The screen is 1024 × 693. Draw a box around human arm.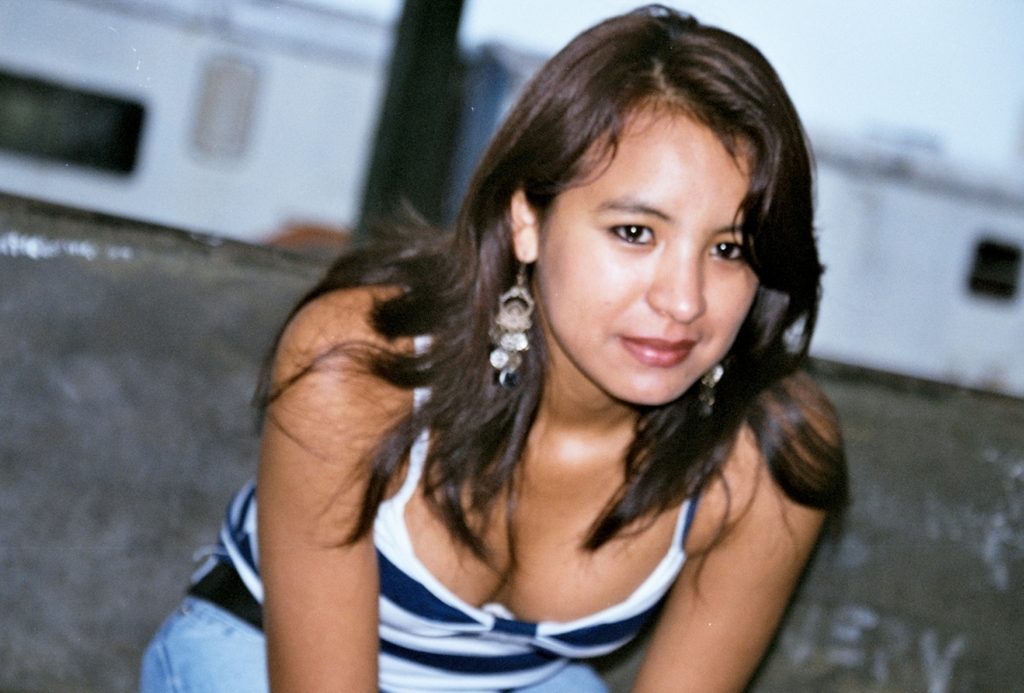
x1=610 y1=373 x2=839 y2=692.
